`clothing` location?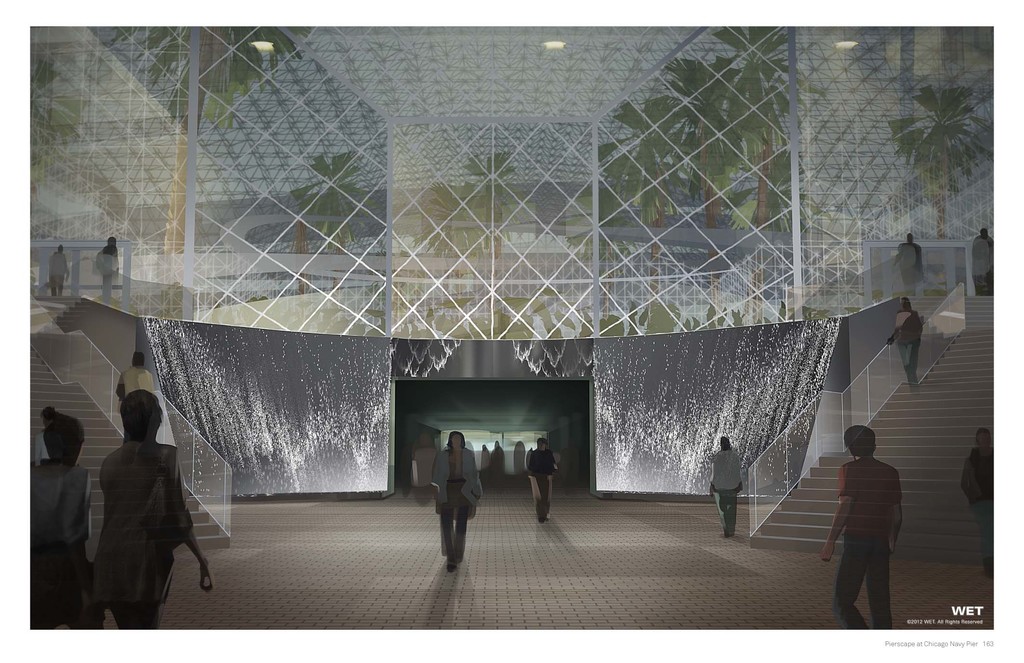
{"x1": 890, "y1": 240, "x2": 922, "y2": 304}
